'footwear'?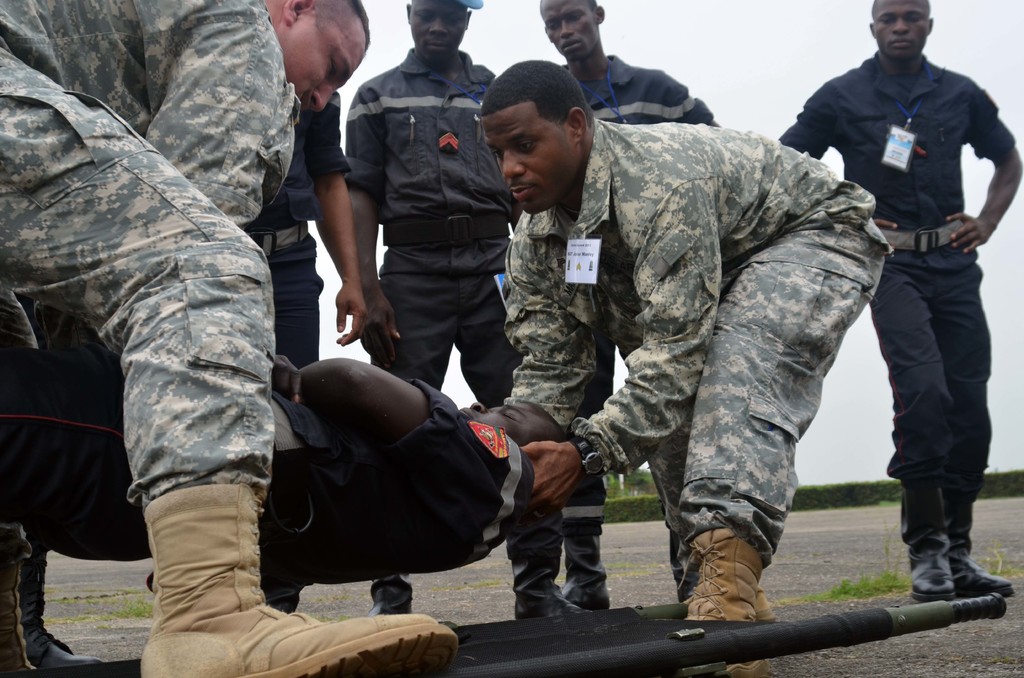
select_region(0, 533, 40, 677)
